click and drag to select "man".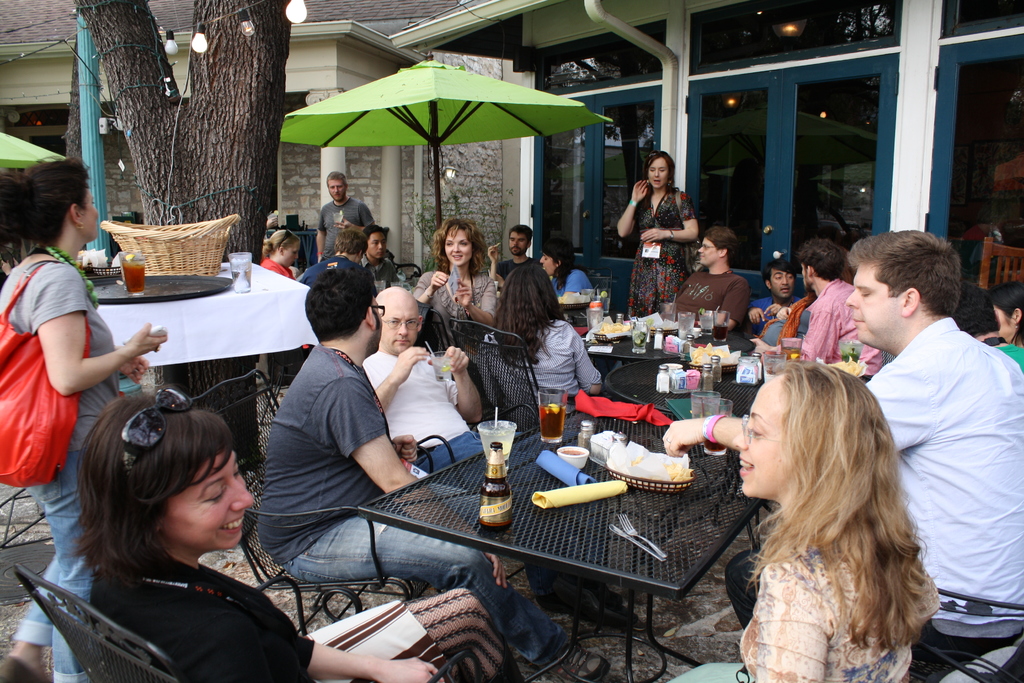
Selection: locate(657, 235, 741, 331).
